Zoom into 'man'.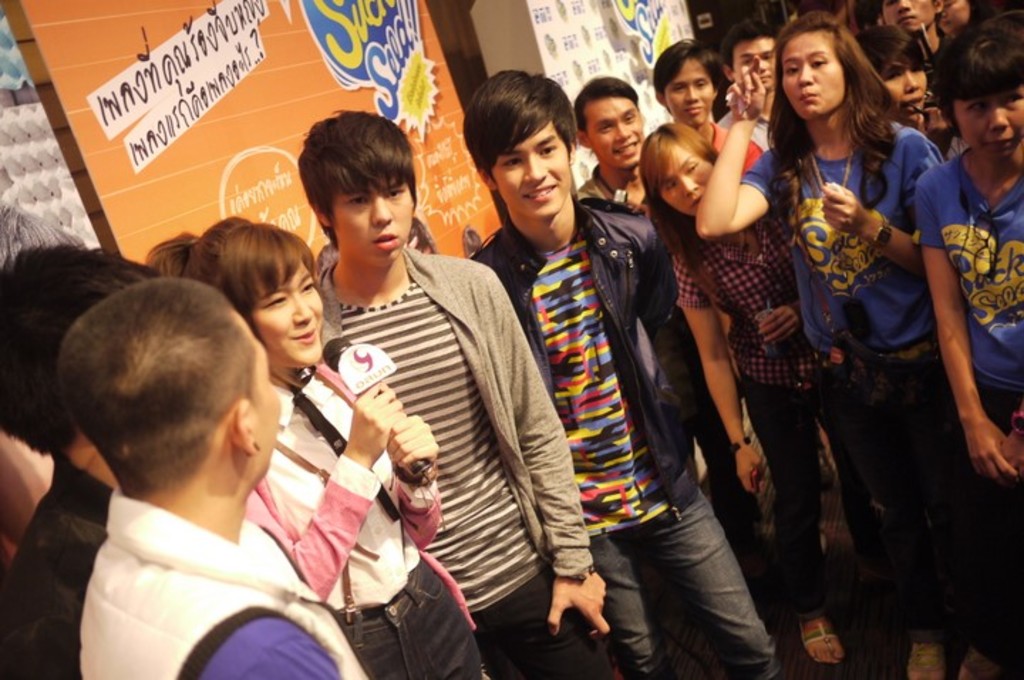
Zoom target: detection(3, 238, 158, 679).
